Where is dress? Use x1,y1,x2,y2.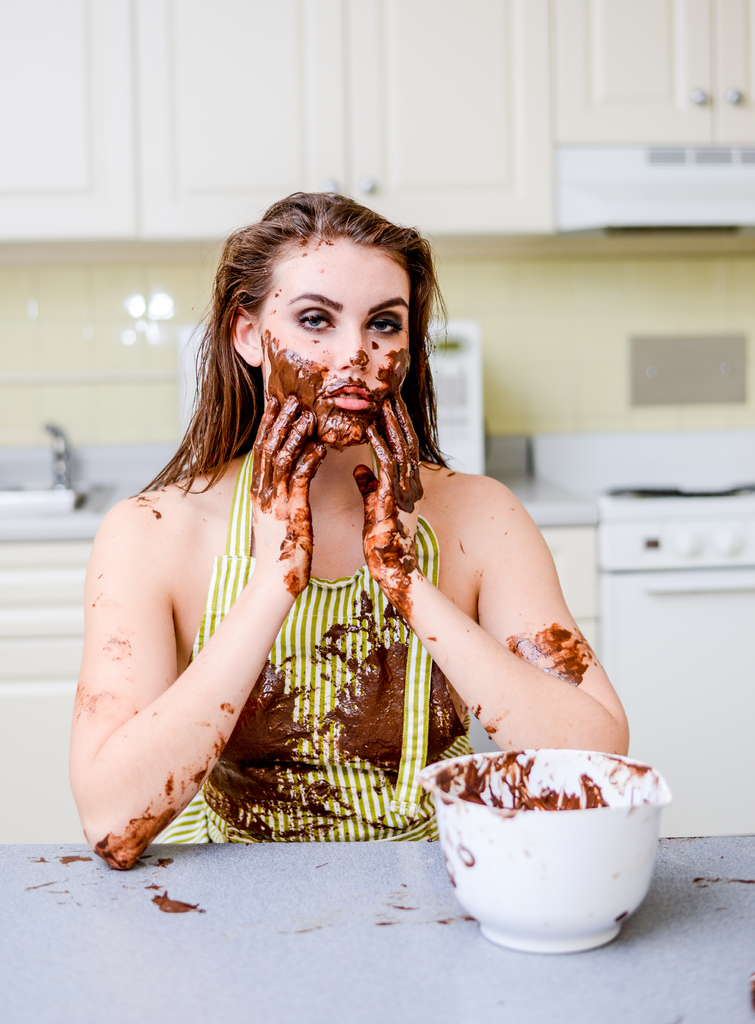
150,450,478,847.
